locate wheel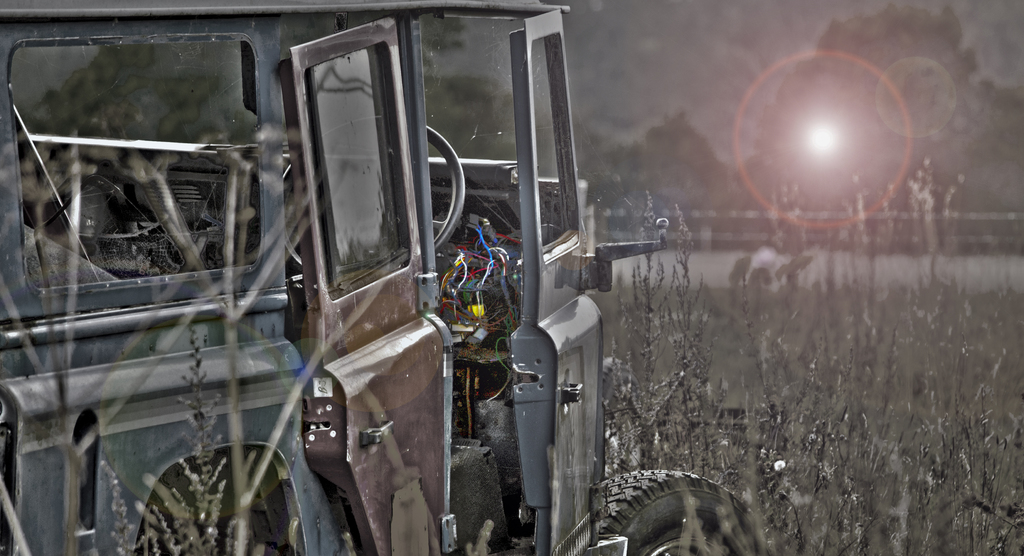
locate(282, 120, 465, 274)
